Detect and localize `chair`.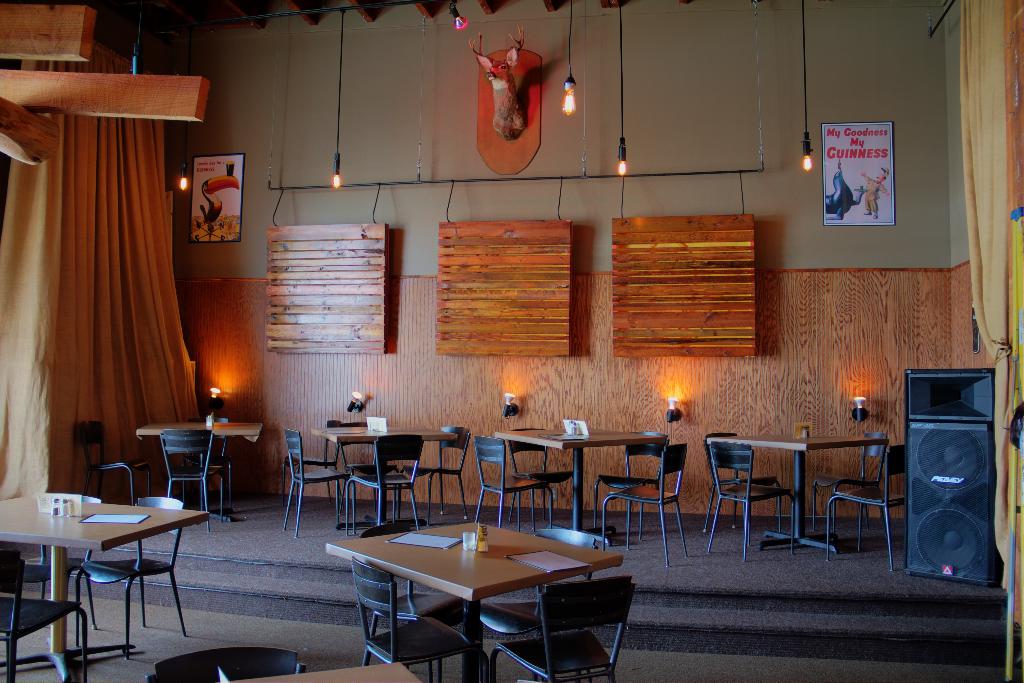
Localized at x1=508, y1=425, x2=568, y2=528.
